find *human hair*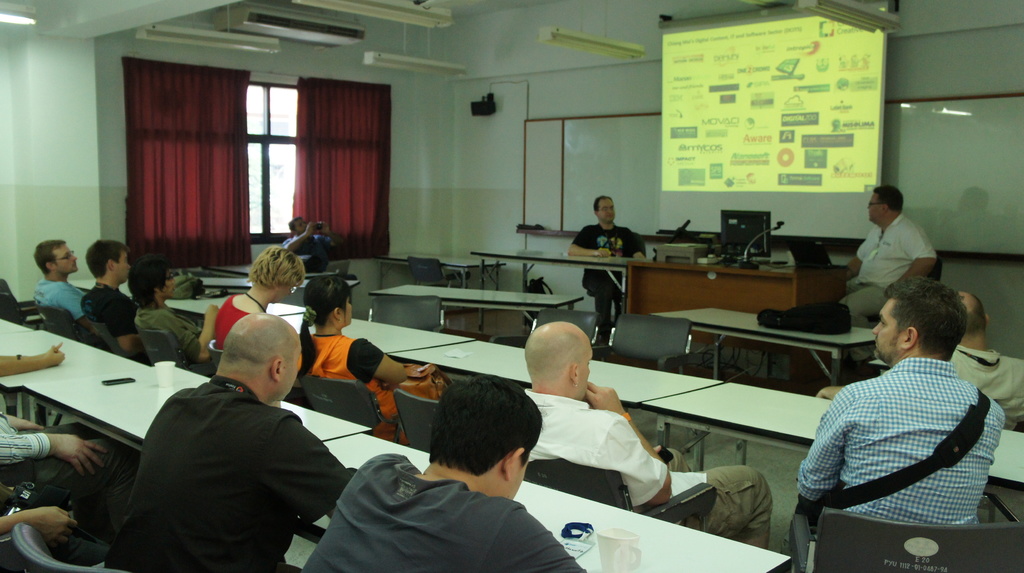
<region>875, 184, 905, 211</region>
